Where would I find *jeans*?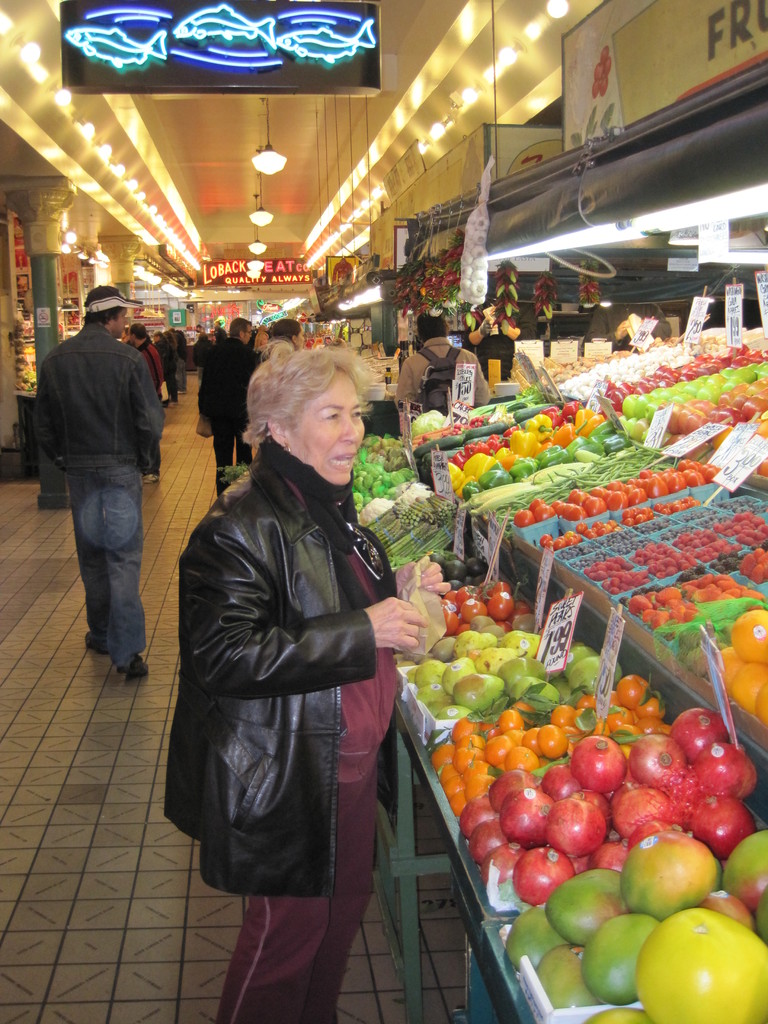
At region(50, 426, 155, 677).
